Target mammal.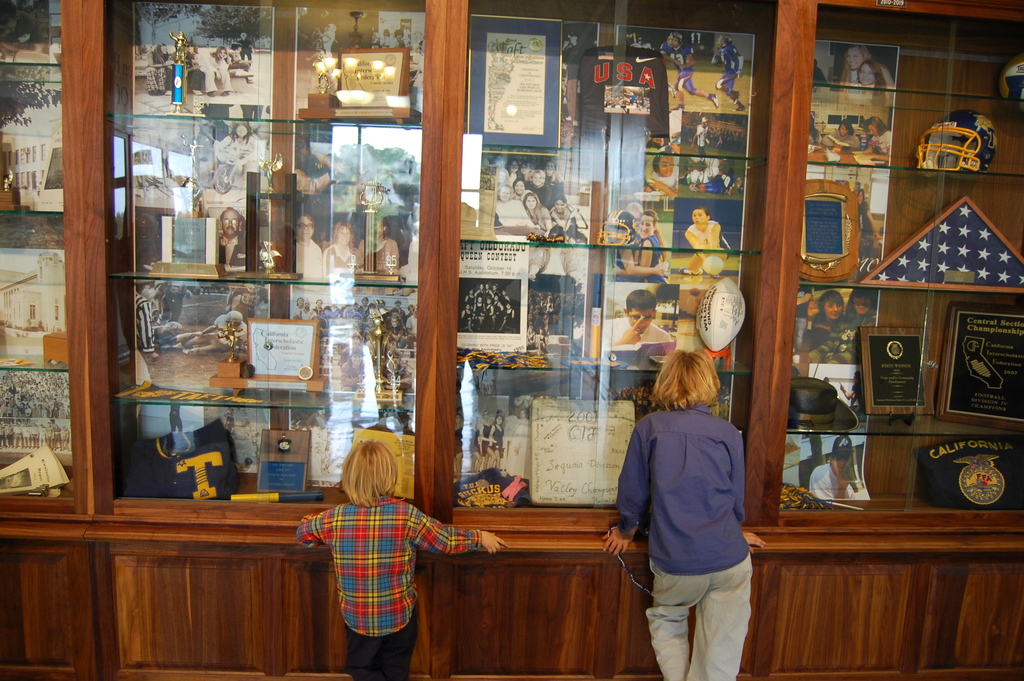
Target region: bbox=[212, 120, 261, 219].
